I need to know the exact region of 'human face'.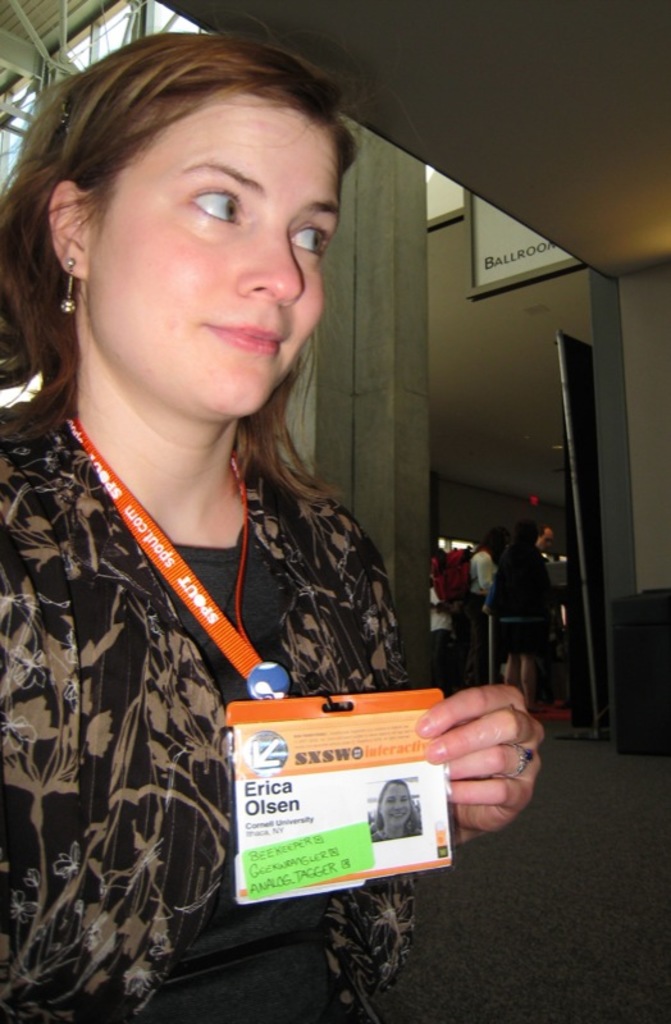
Region: [left=86, top=90, right=342, bottom=424].
